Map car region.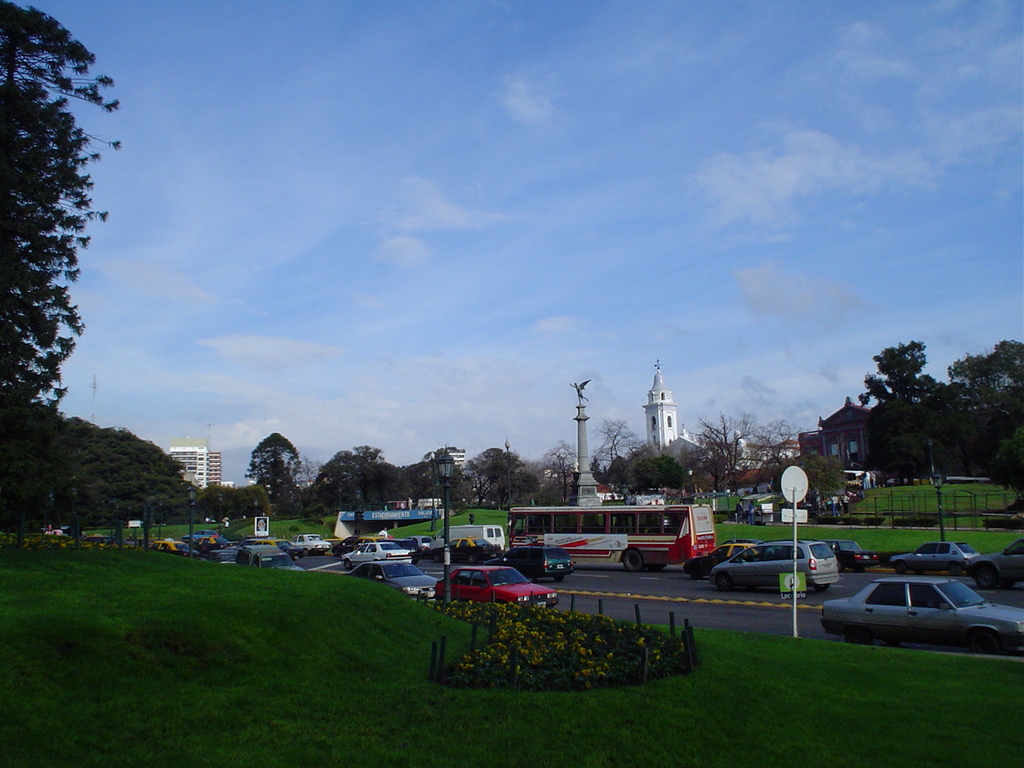
Mapped to 890,544,982,574.
